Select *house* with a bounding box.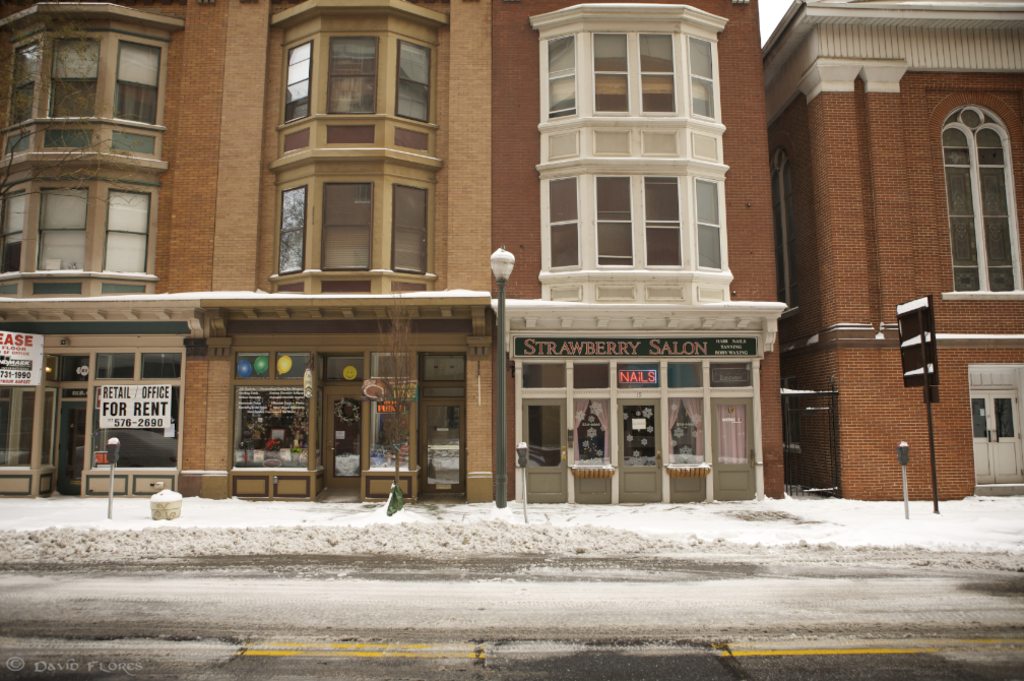
BBox(762, 0, 1021, 507).
